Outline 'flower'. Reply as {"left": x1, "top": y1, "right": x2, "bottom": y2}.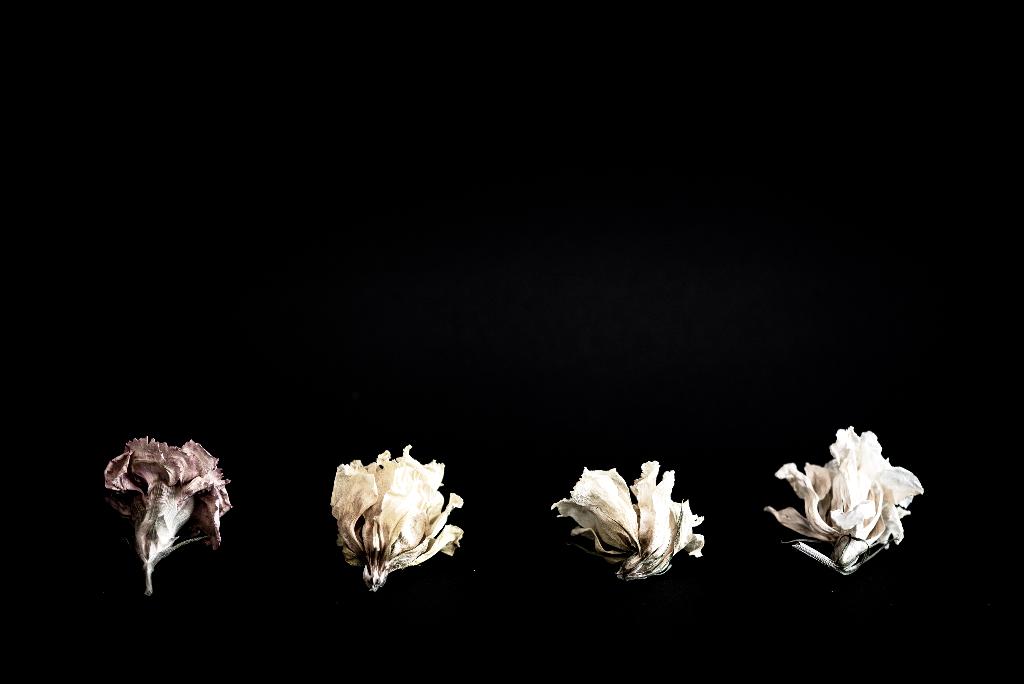
{"left": 551, "top": 460, "right": 706, "bottom": 576}.
